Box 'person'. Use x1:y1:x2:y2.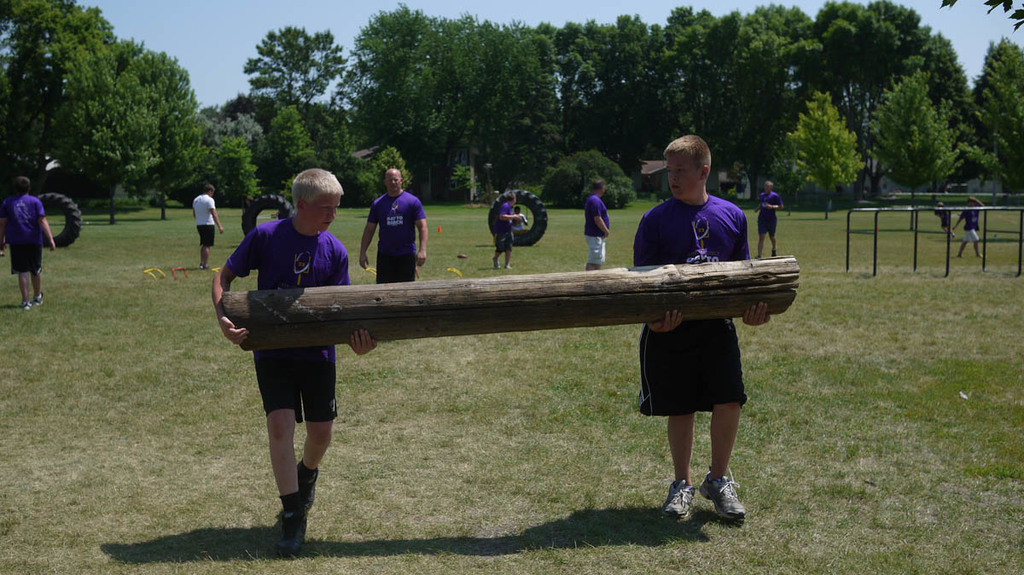
936:194:956:235.
